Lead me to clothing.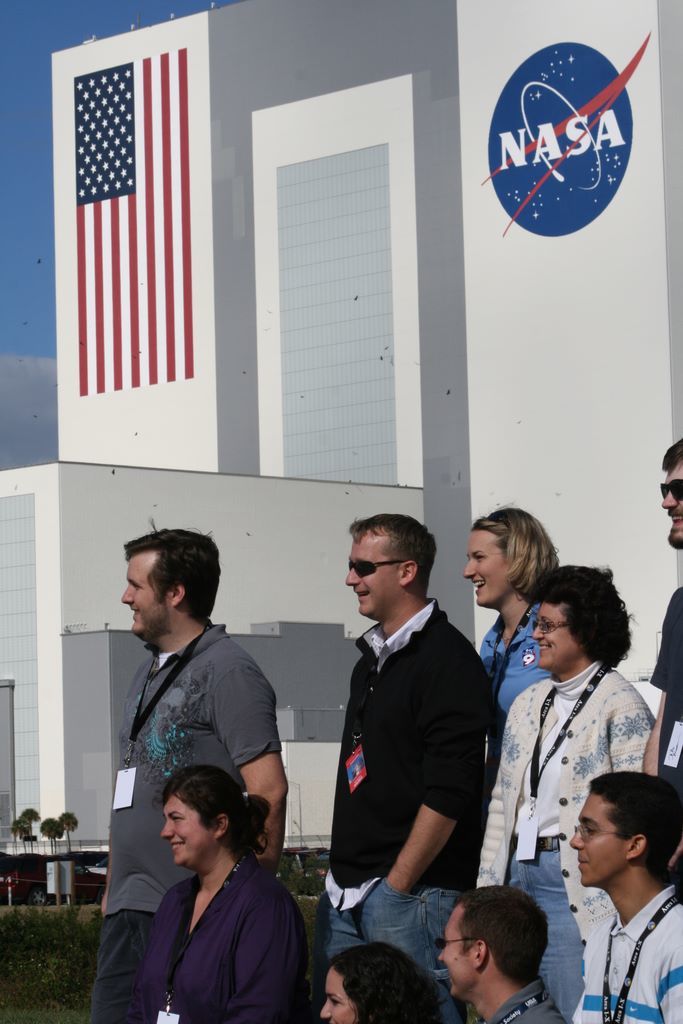
Lead to bbox=(635, 572, 682, 799).
